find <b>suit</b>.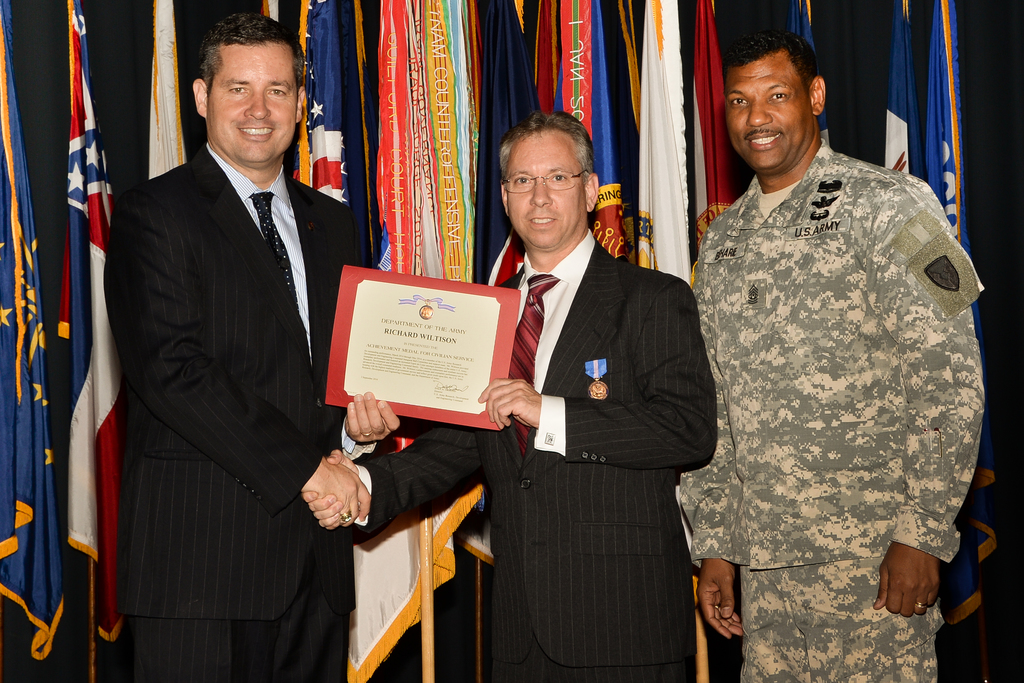
(355, 224, 716, 682).
